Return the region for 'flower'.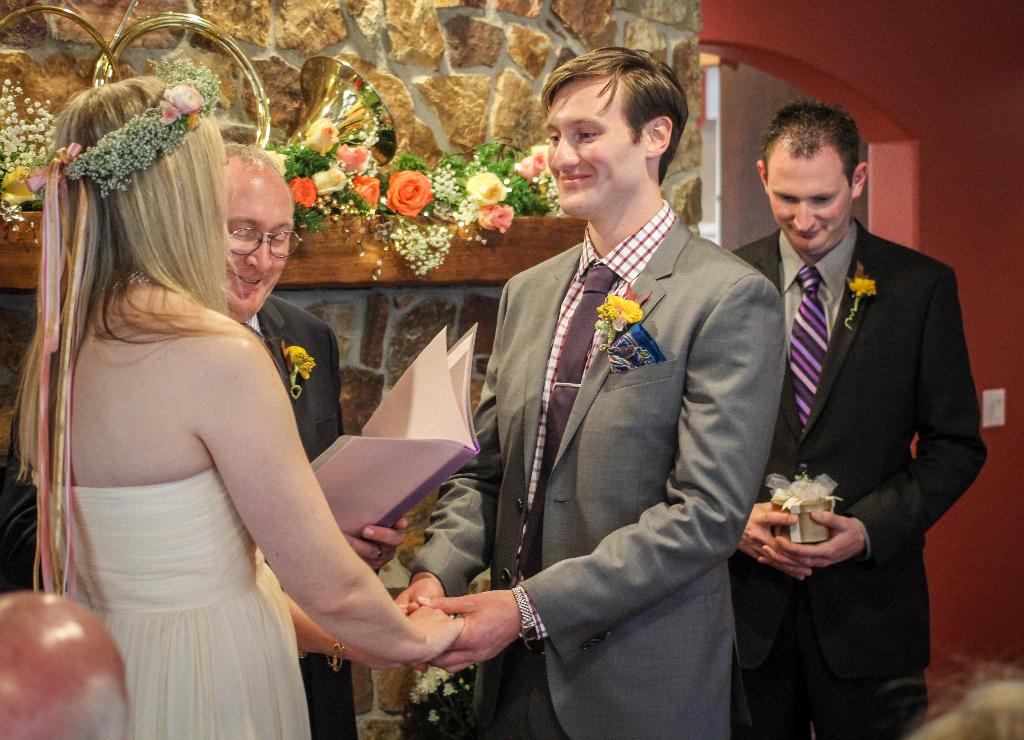
l=163, t=85, r=204, b=108.
